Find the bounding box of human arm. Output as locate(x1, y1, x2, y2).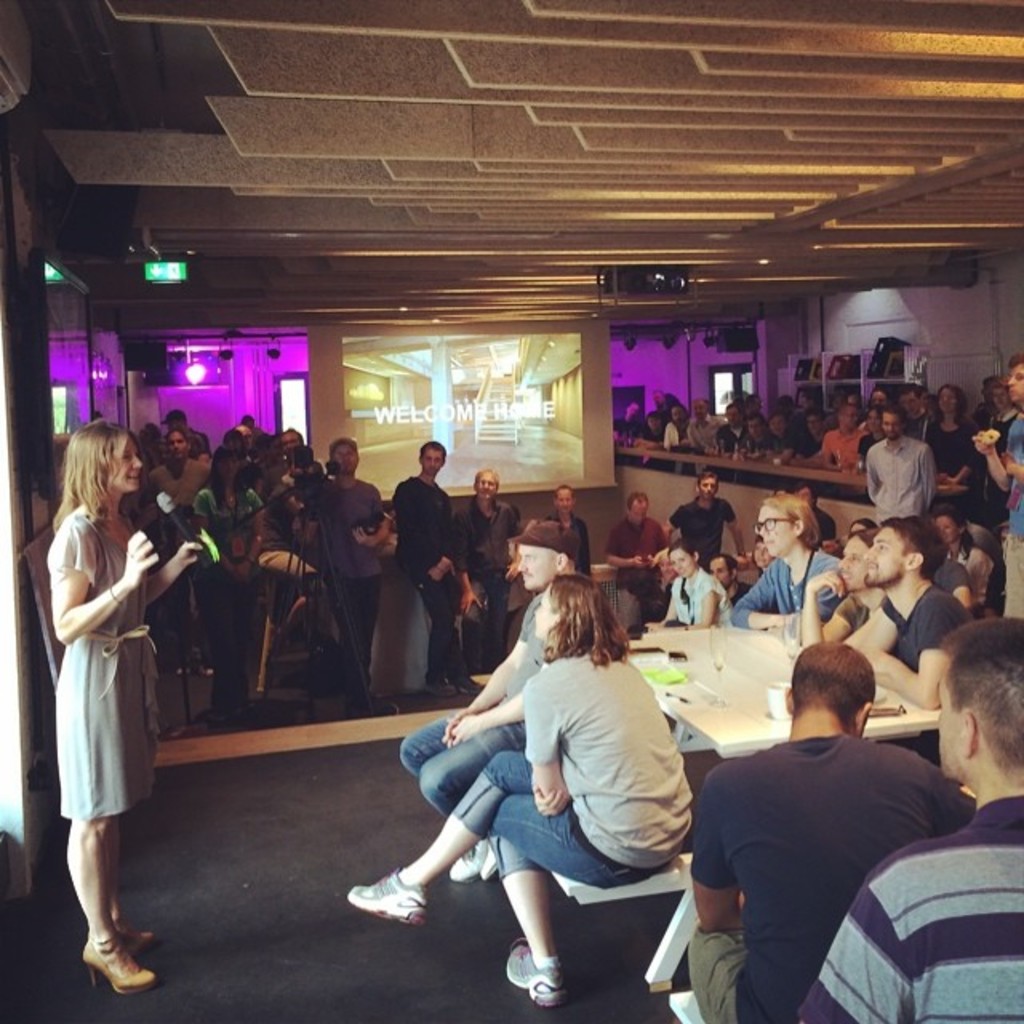
locate(798, 915, 898, 1022).
